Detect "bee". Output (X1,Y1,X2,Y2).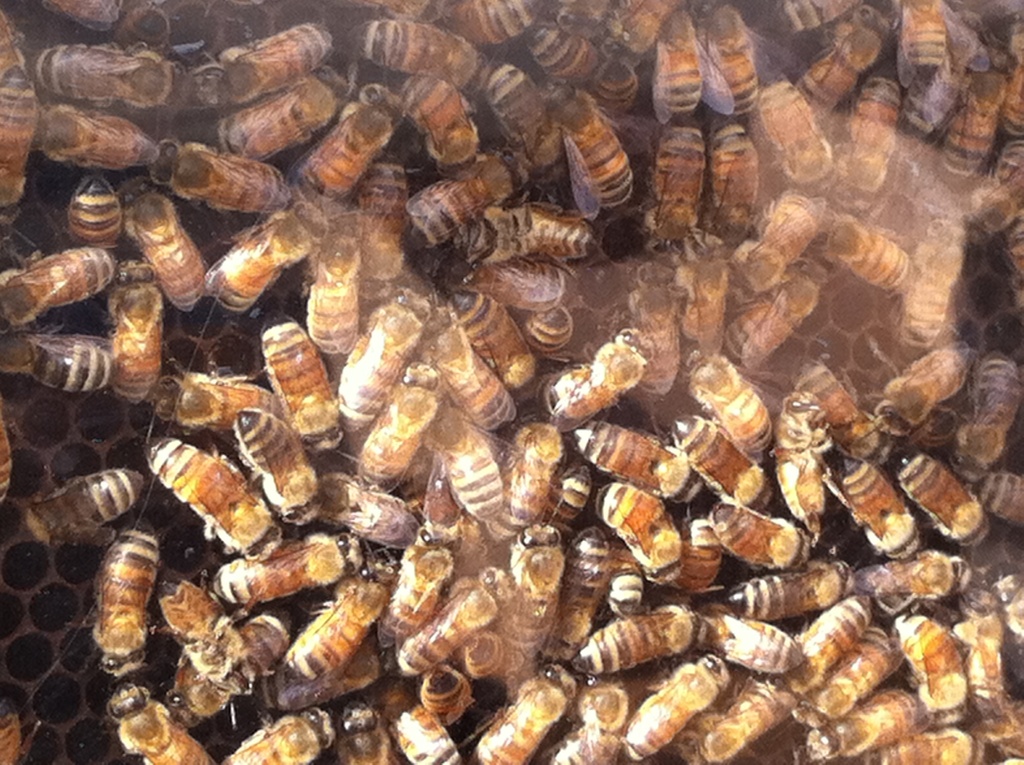
(952,345,1023,482).
